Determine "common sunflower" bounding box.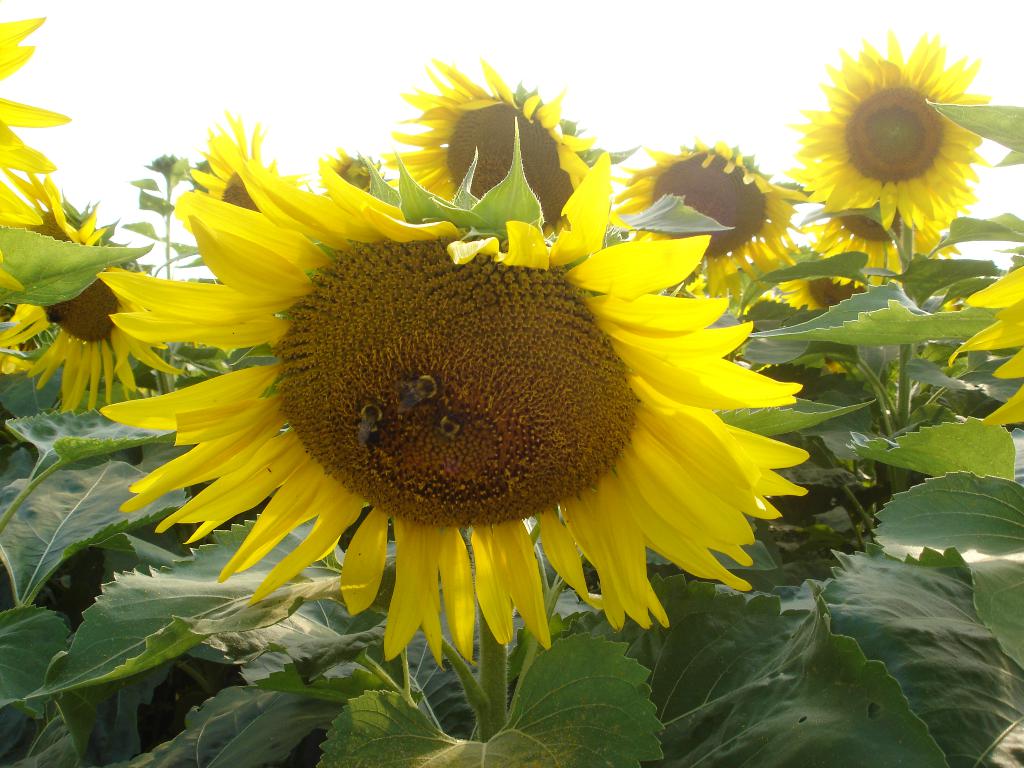
Determined: (left=605, top=146, right=813, bottom=290).
